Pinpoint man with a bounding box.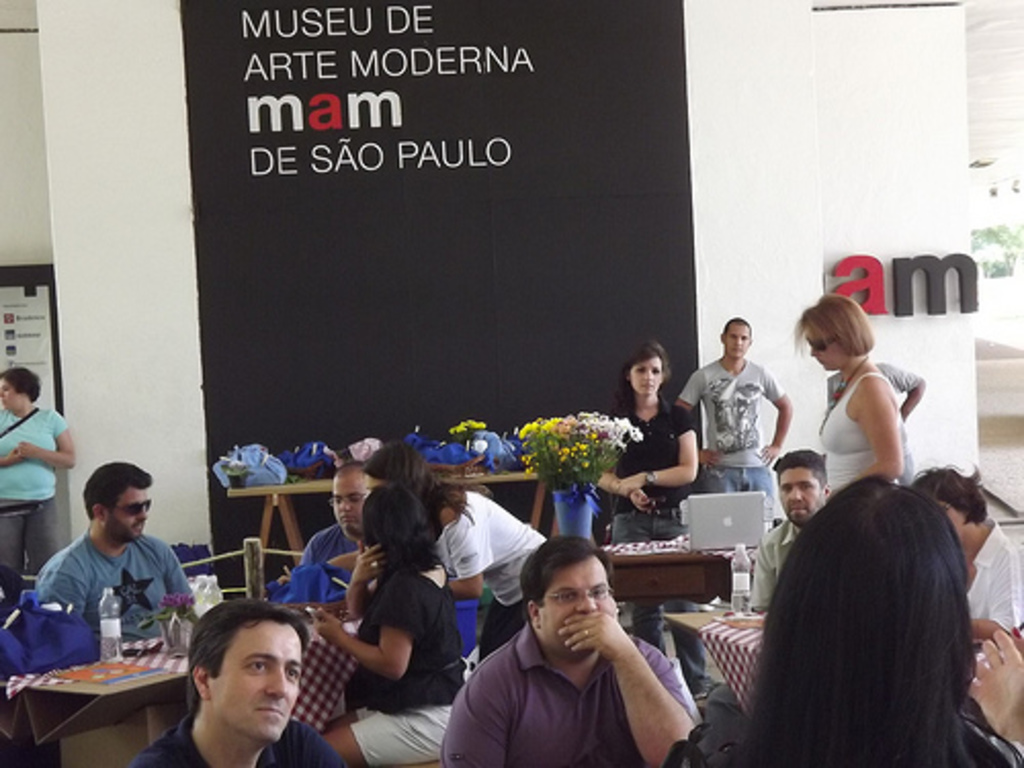
438, 528, 729, 762.
